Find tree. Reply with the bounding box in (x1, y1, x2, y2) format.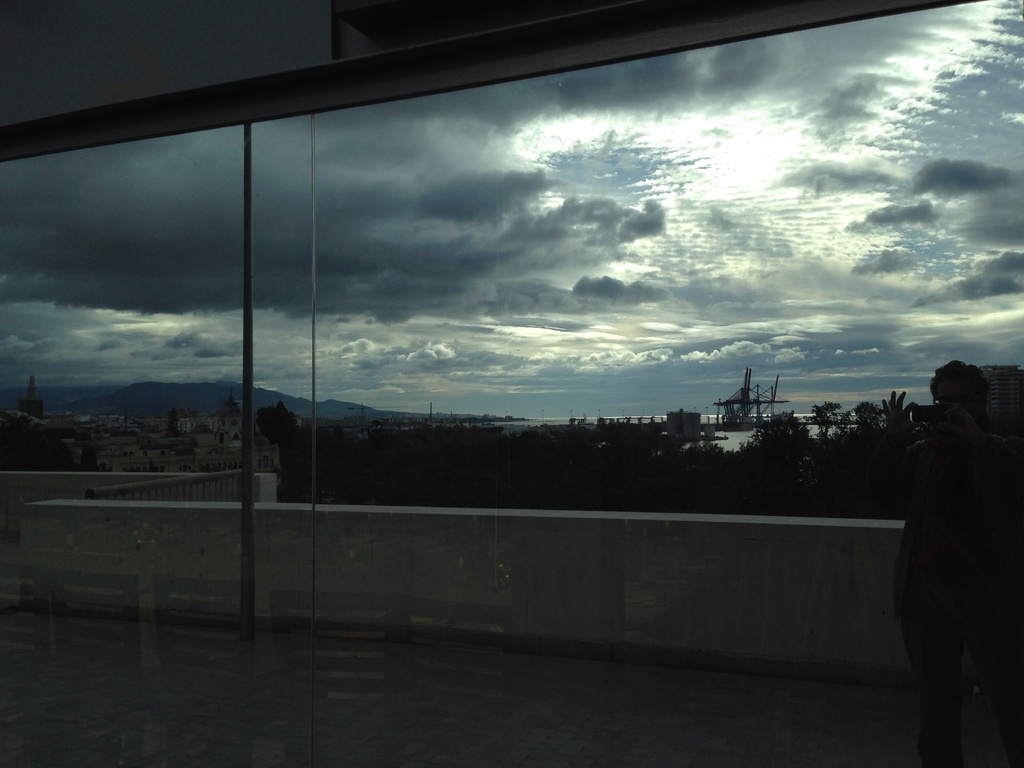
(802, 401, 886, 448).
